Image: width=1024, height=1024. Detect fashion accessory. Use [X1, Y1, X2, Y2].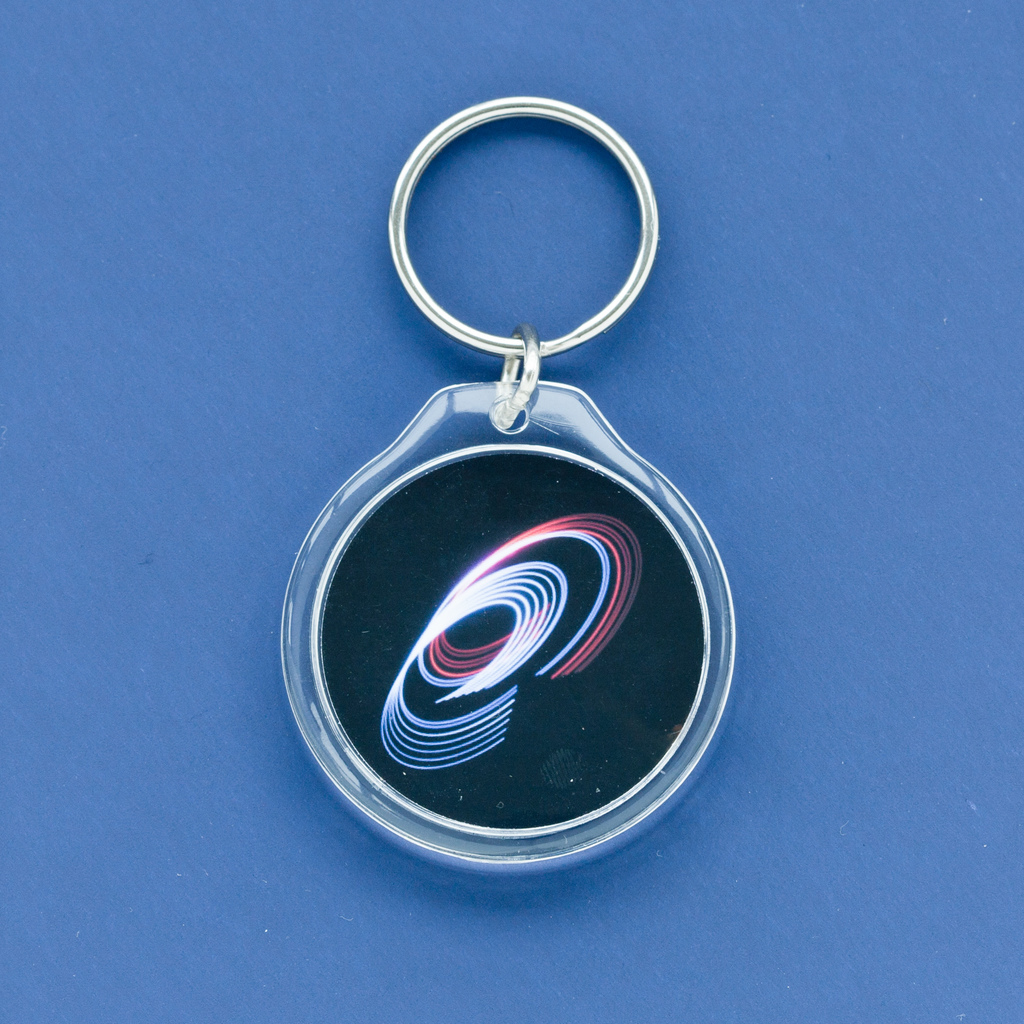
[277, 92, 736, 870].
